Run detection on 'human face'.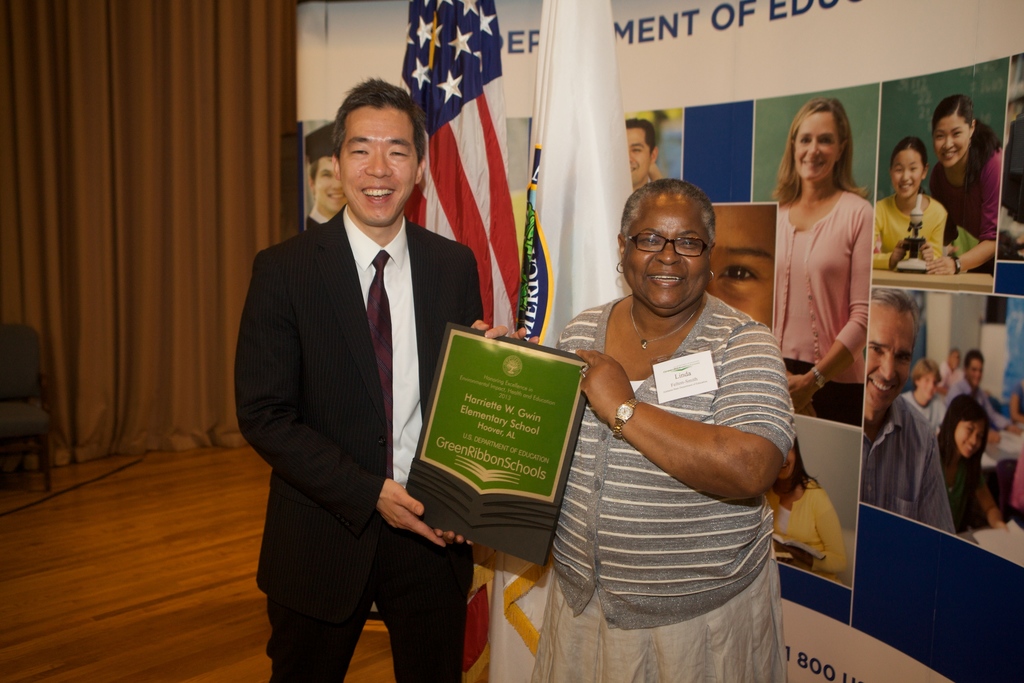
Result: box=[968, 358, 983, 389].
